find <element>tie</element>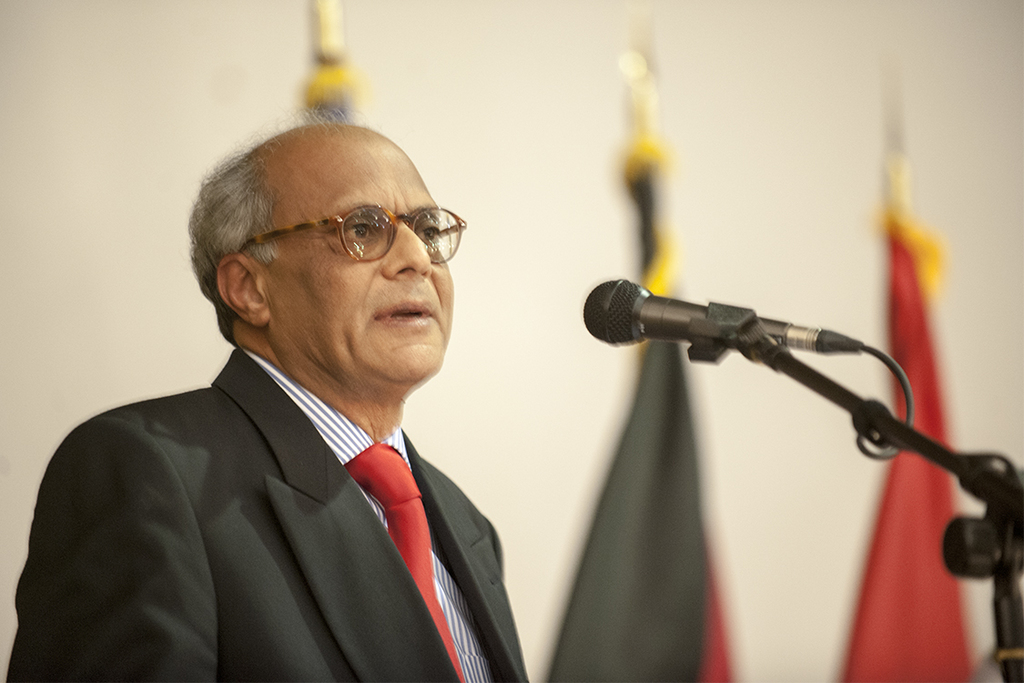
341,435,472,679
